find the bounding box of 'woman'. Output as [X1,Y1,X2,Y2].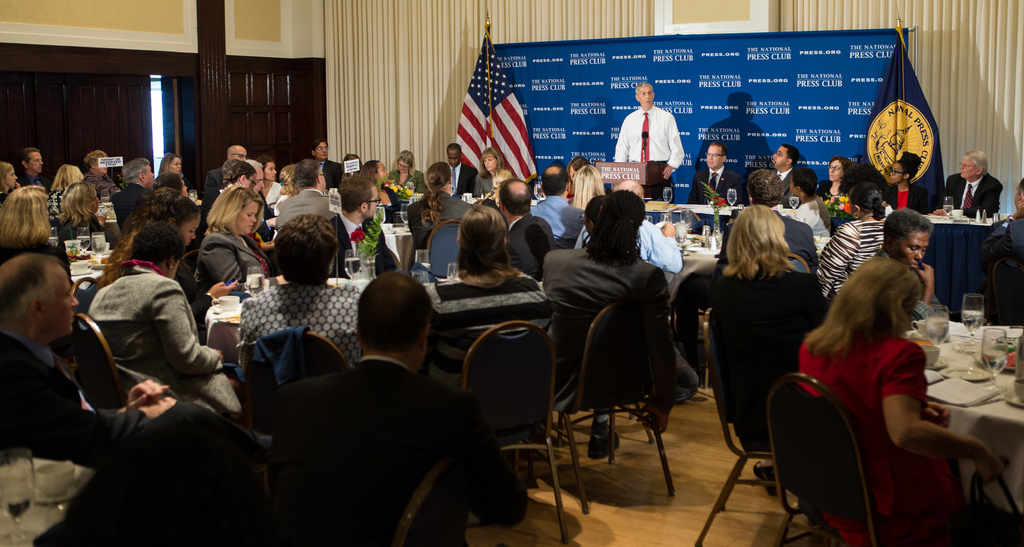
[85,149,110,196].
